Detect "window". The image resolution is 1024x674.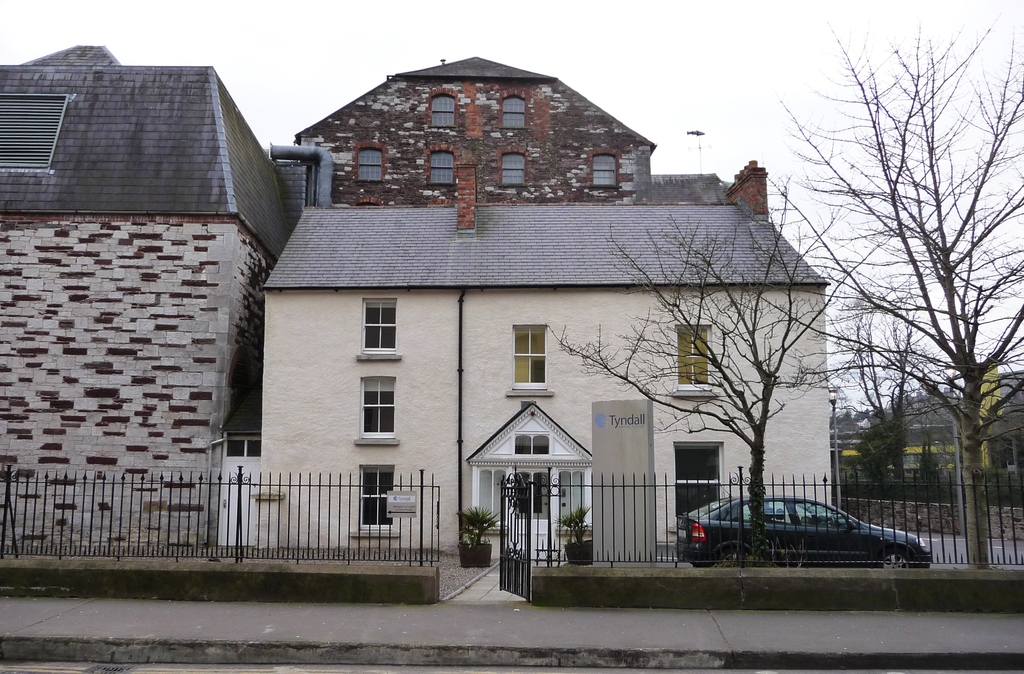
detection(361, 295, 396, 350).
